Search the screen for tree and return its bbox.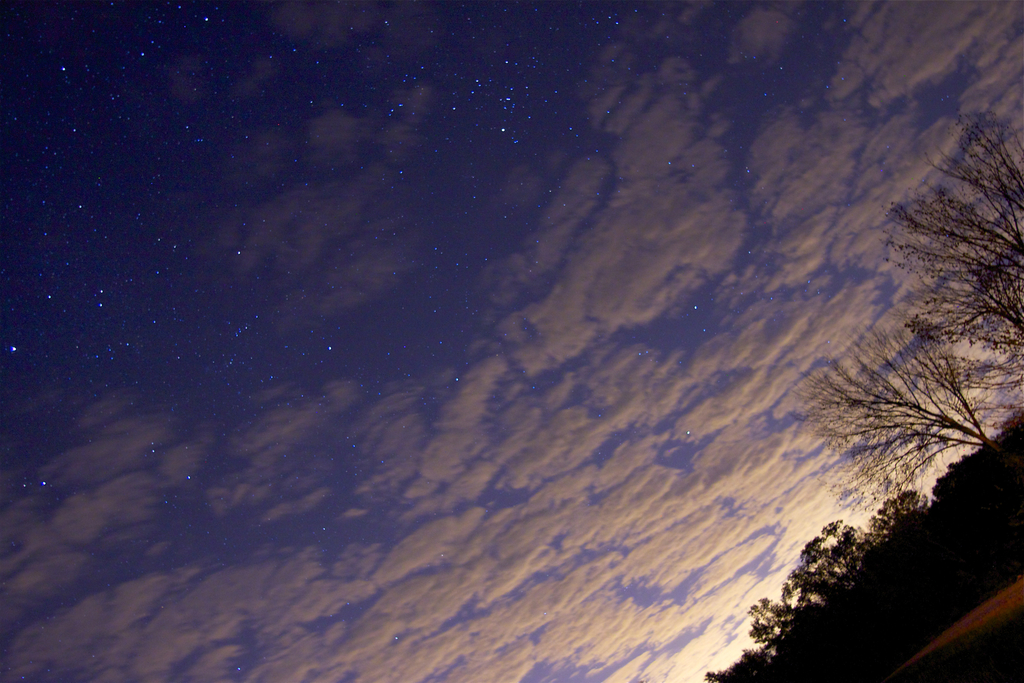
Found: 877 99 1023 422.
